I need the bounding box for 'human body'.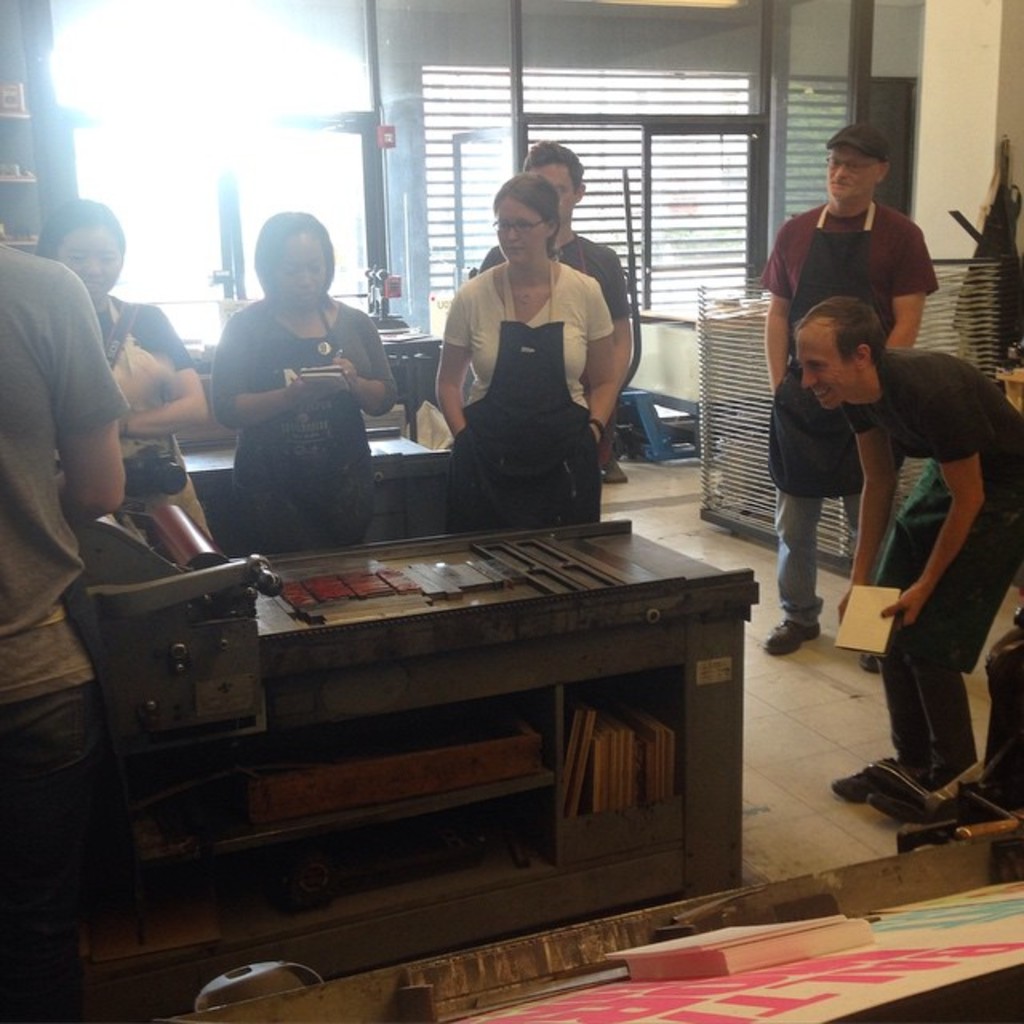
Here it is: <bbox>762, 120, 936, 674</bbox>.
